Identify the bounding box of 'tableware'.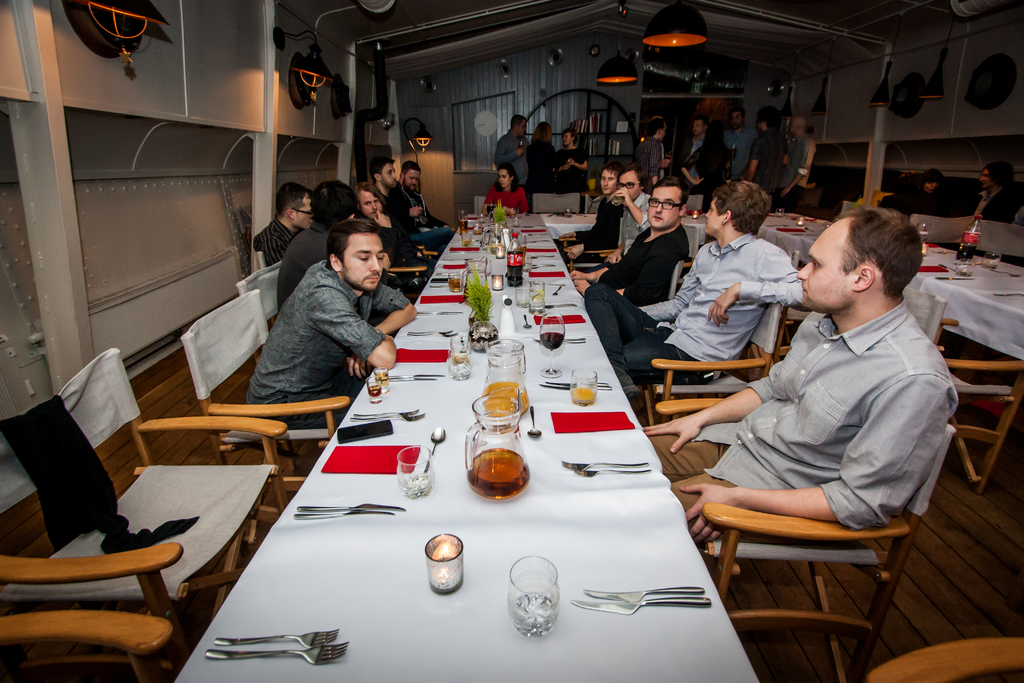
locate(295, 502, 406, 514).
